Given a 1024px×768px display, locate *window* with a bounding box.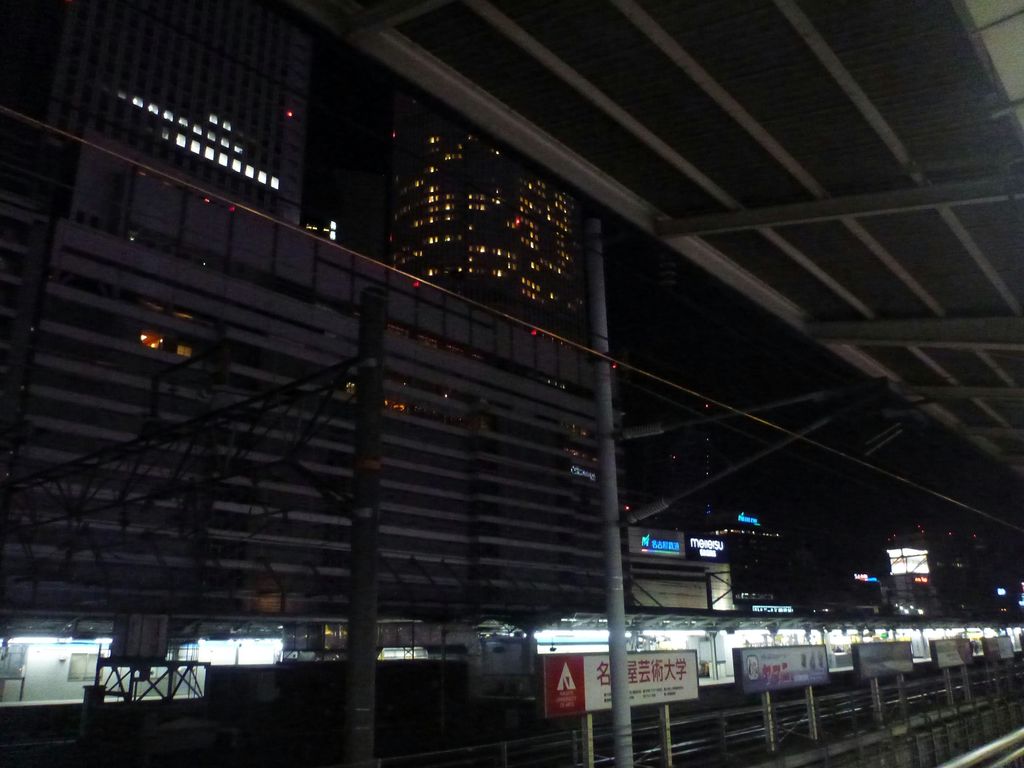
Located: rect(209, 115, 219, 127).
